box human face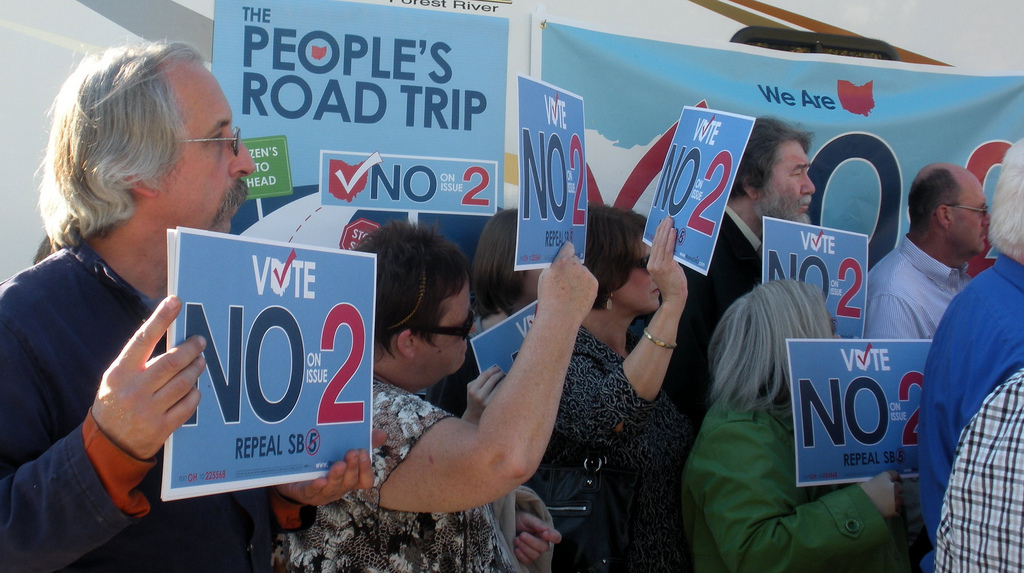
{"x1": 764, "y1": 141, "x2": 815, "y2": 223}
